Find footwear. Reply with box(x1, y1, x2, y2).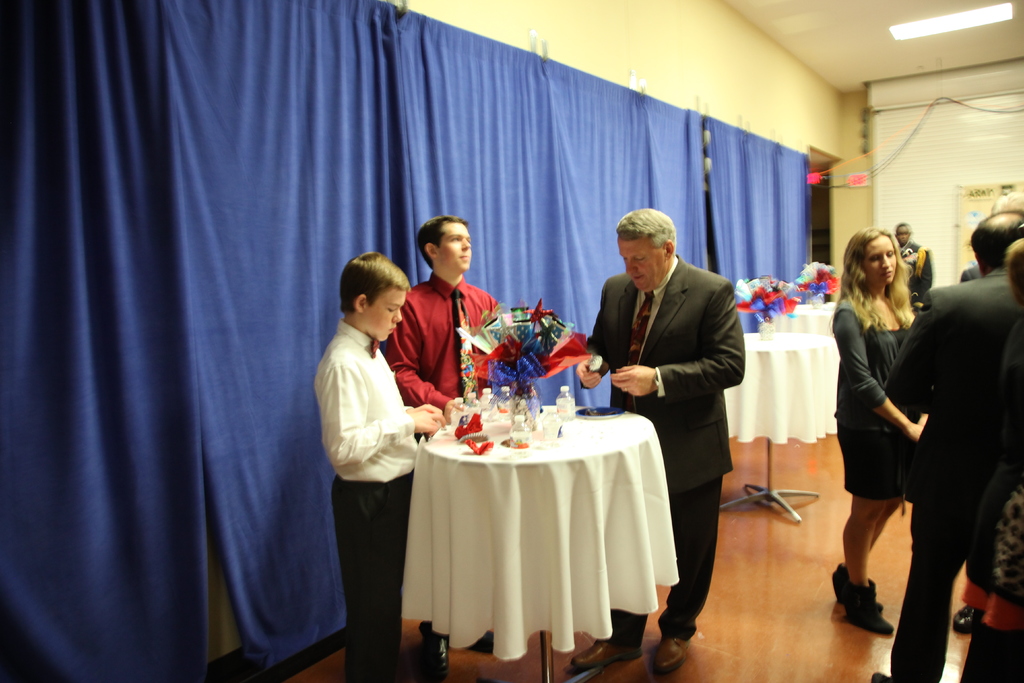
box(830, 557, 885, 610).
